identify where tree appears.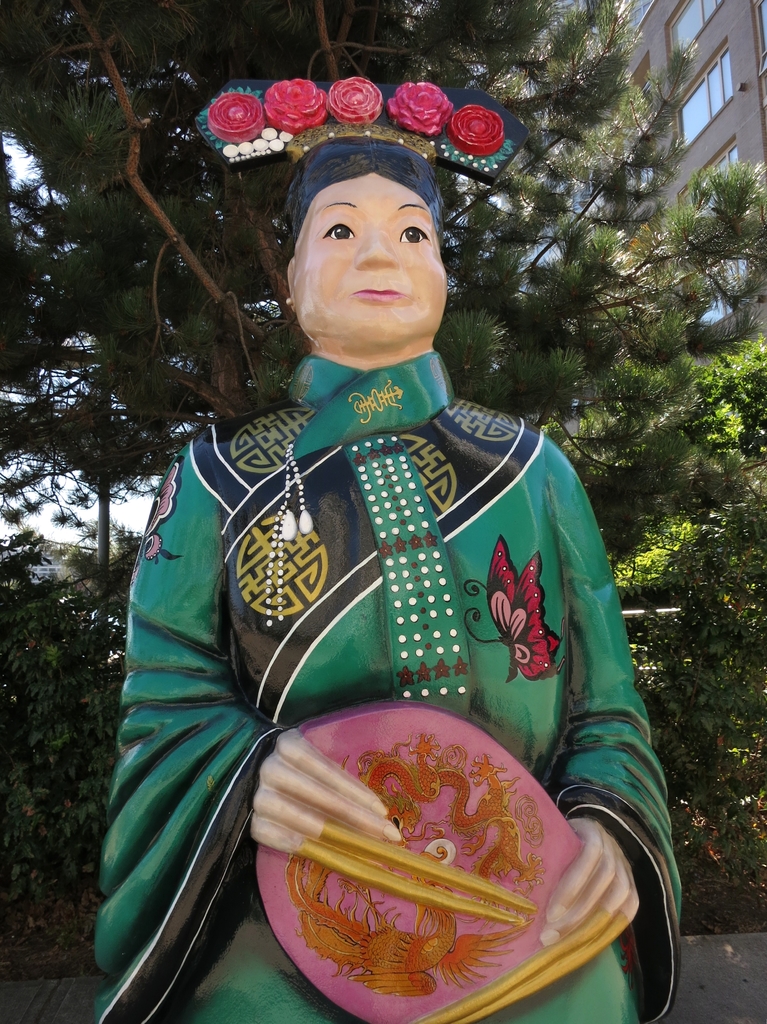
Appears at 0/4/766/897.
